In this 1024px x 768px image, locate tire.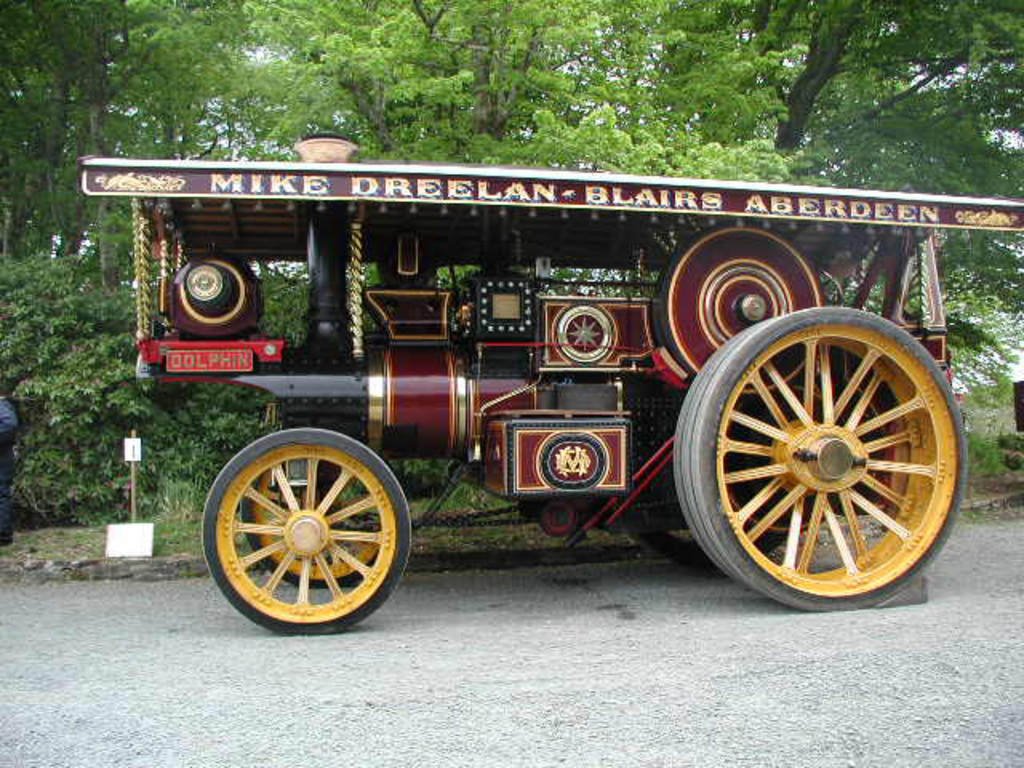
Bounding box: x1=674, y1=304, x2=955, y2=618.
